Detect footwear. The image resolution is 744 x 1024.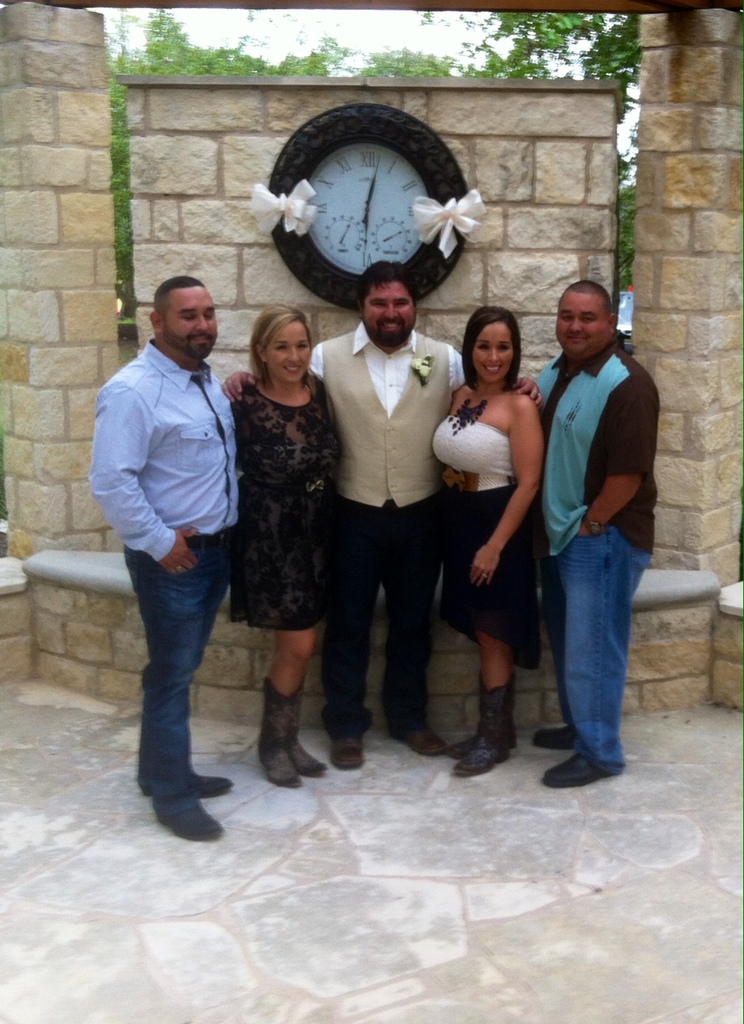
rect(325, 736, 365, 768).
